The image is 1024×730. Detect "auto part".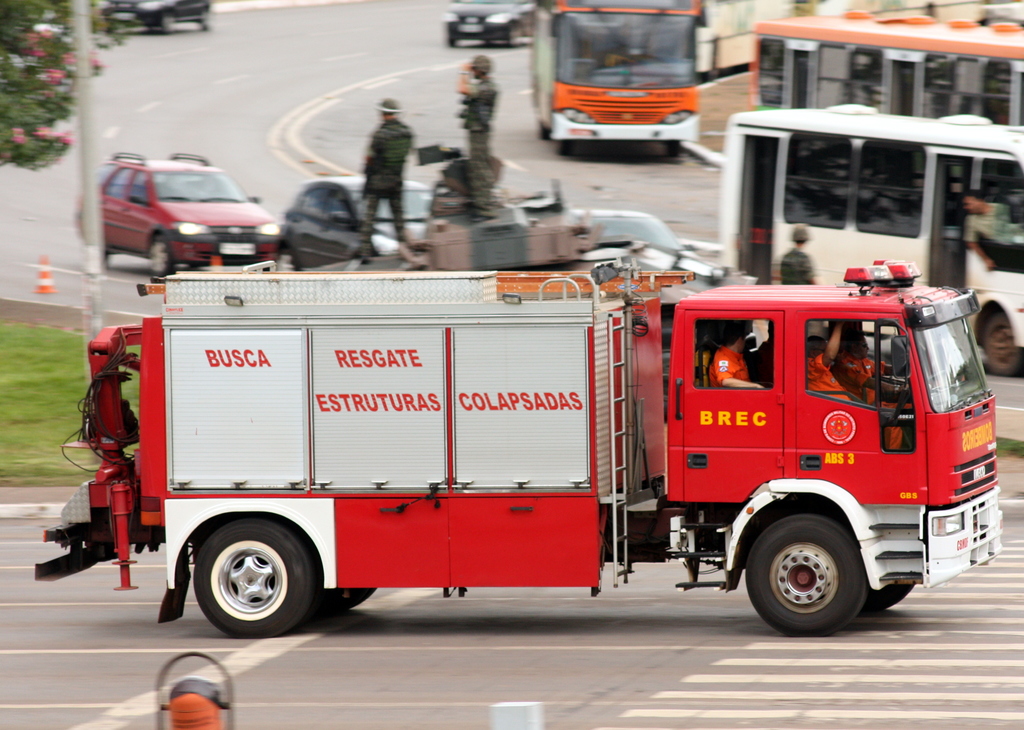
Detection: [102,0,207,31].
